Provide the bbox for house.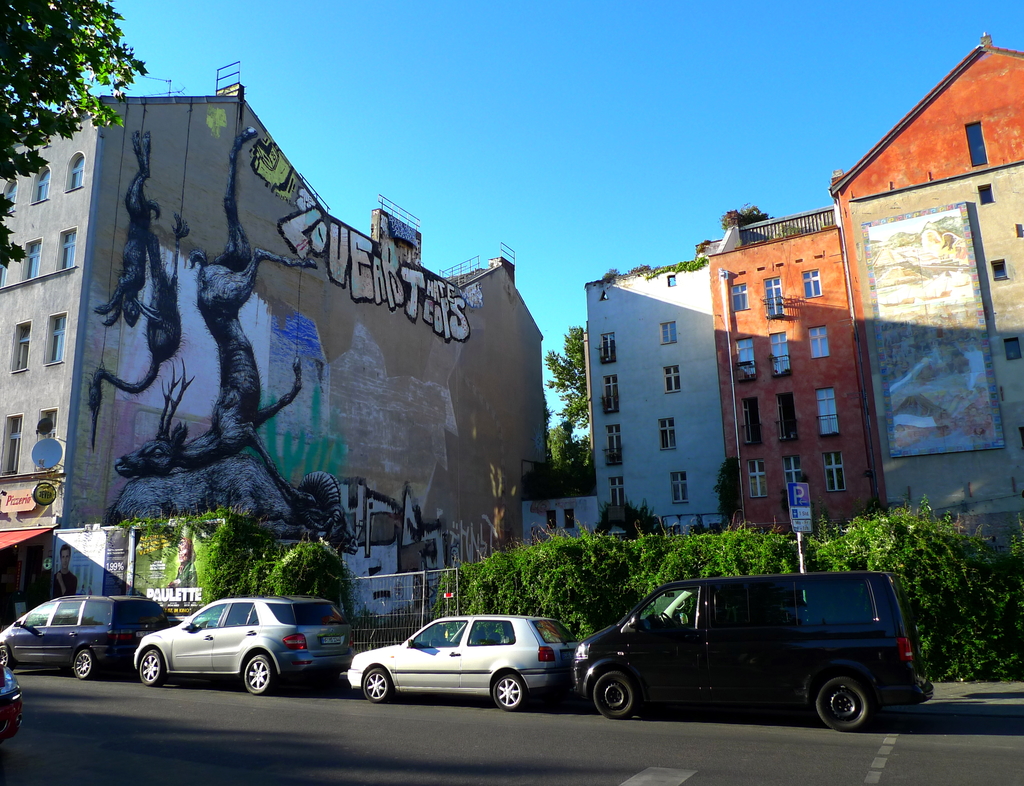
[578,255,719,535].
